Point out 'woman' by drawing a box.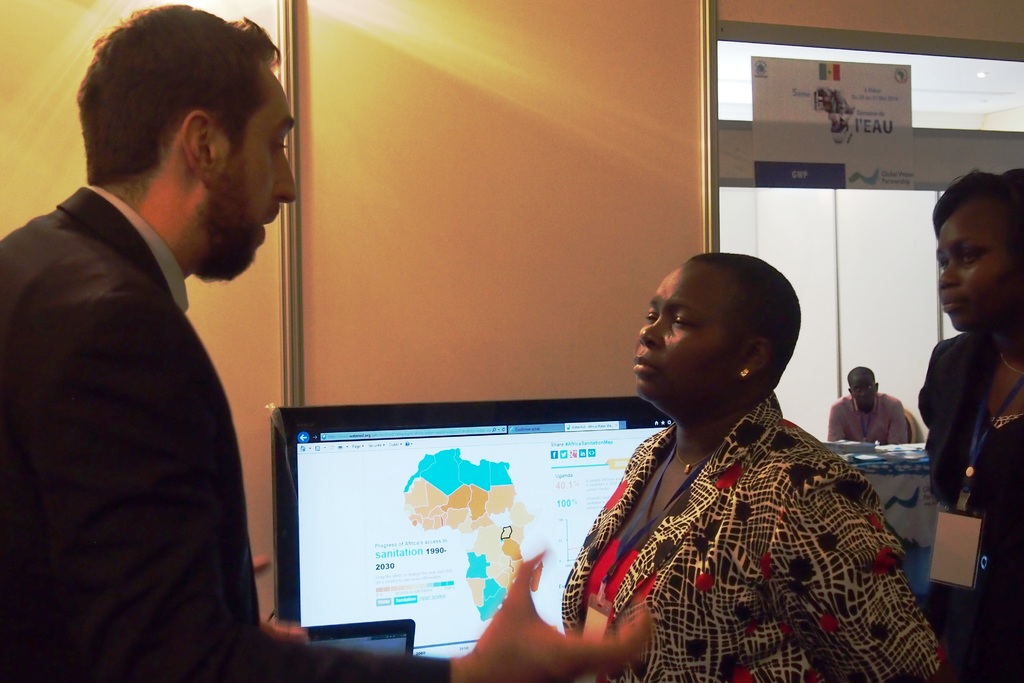
bbox(916, 160, 1023, 682).
